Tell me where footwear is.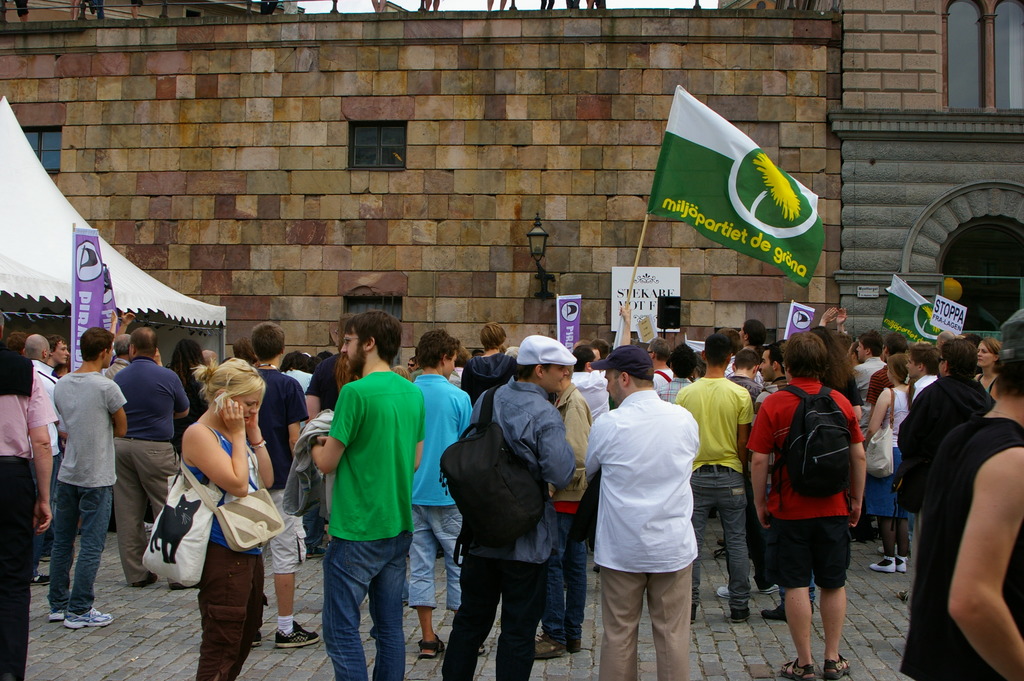
footwear is at {"x1": 135, "y1": 575, "x2": 157, "y2": 587}.
